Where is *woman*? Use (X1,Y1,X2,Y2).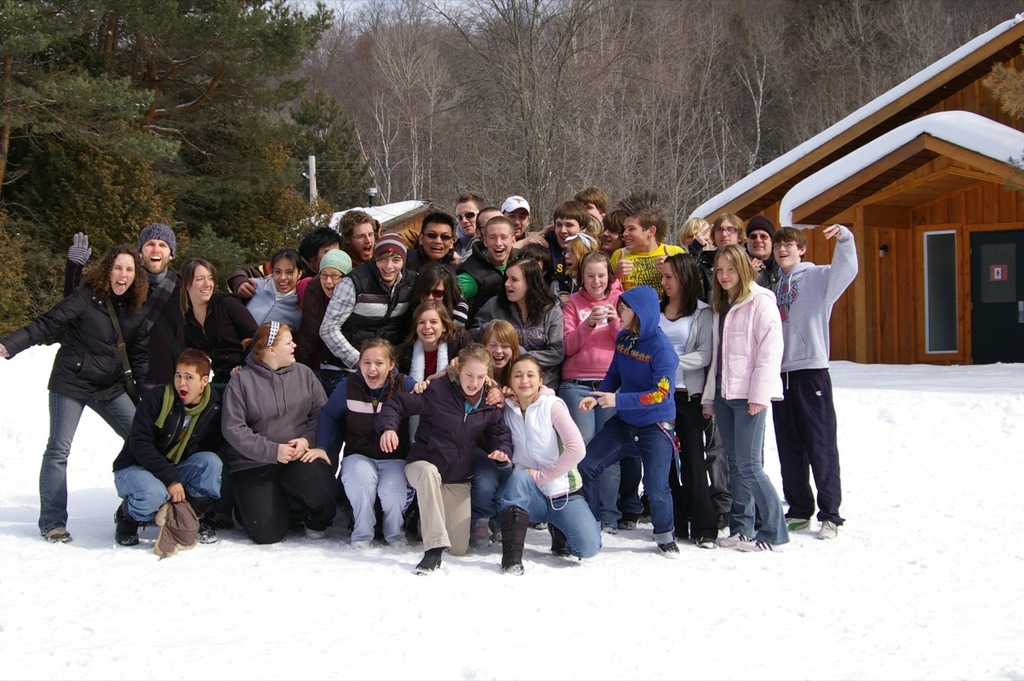
(221,320,341,544).
